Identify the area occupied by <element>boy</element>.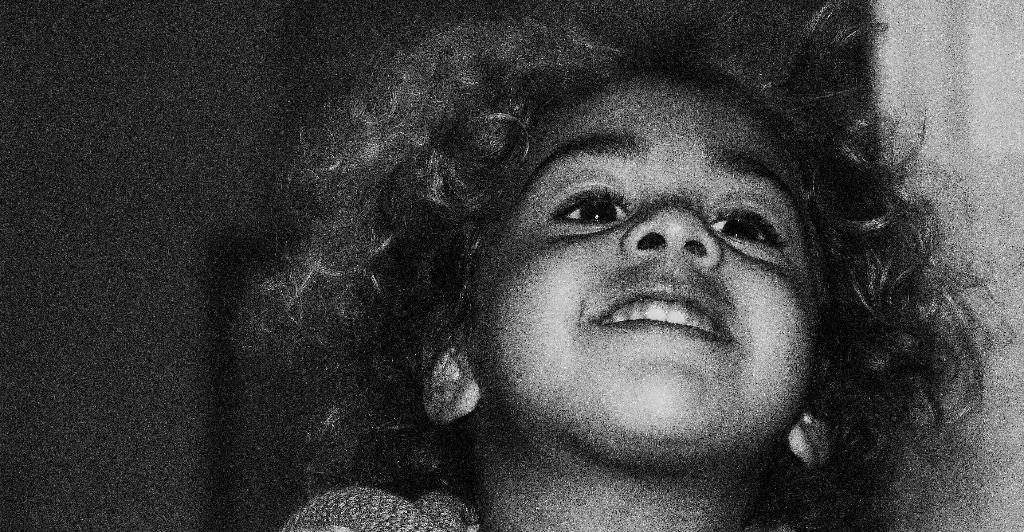
Area: select_region(196, 33, 979, 528).
